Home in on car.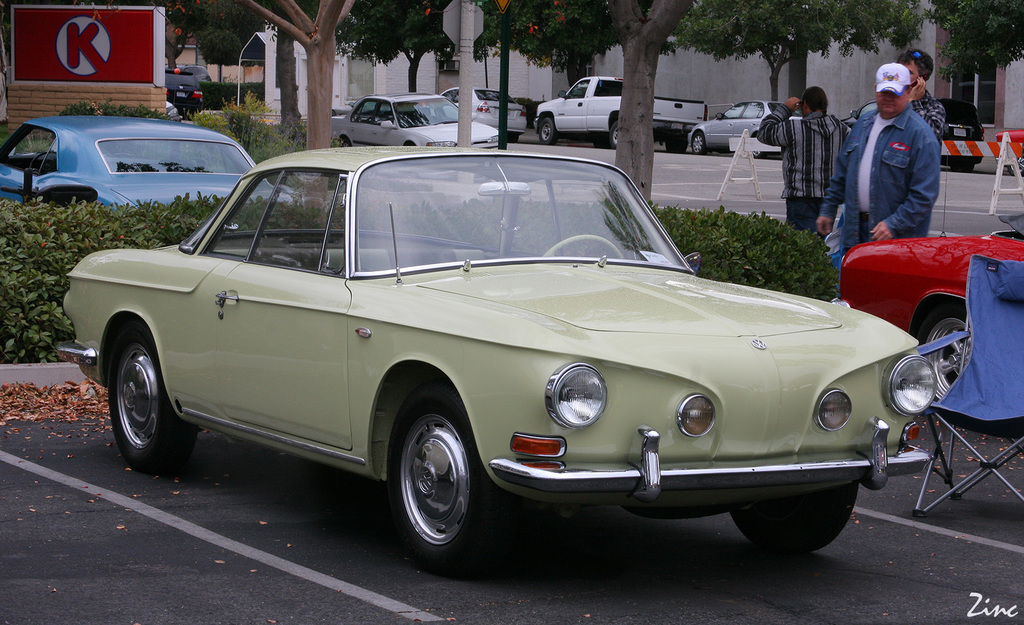
Homed in at x1=0, y1=115, x2=303, y2=202.
